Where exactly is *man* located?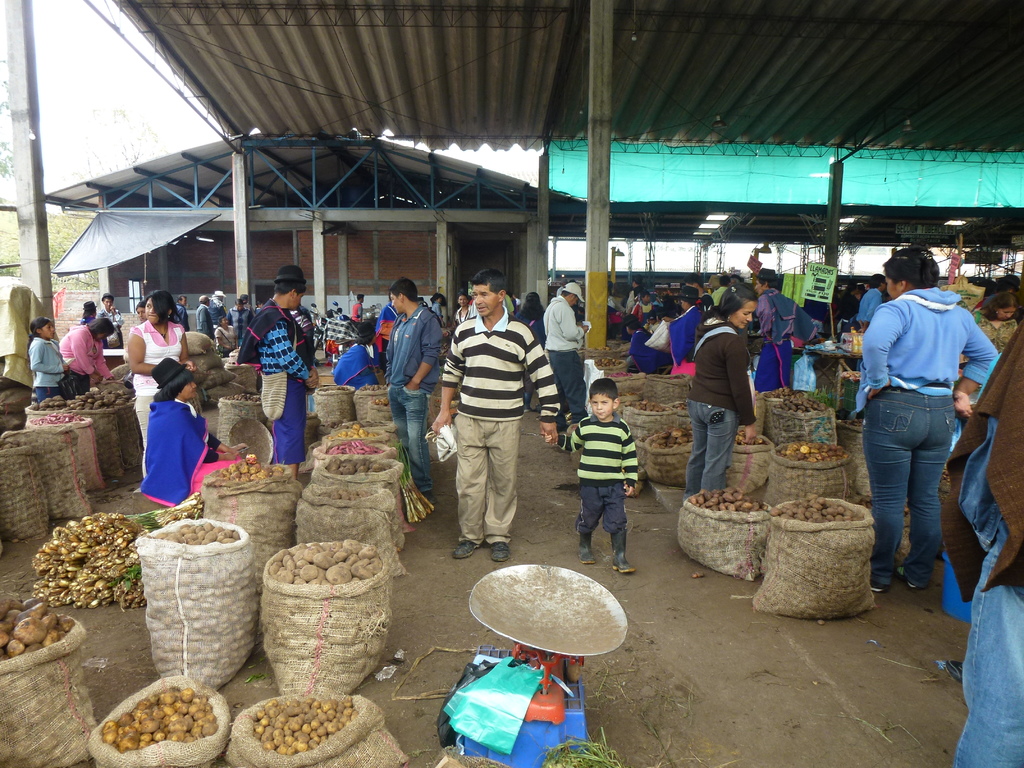
Its bounding box is rect(858, 272, 884, 333).
